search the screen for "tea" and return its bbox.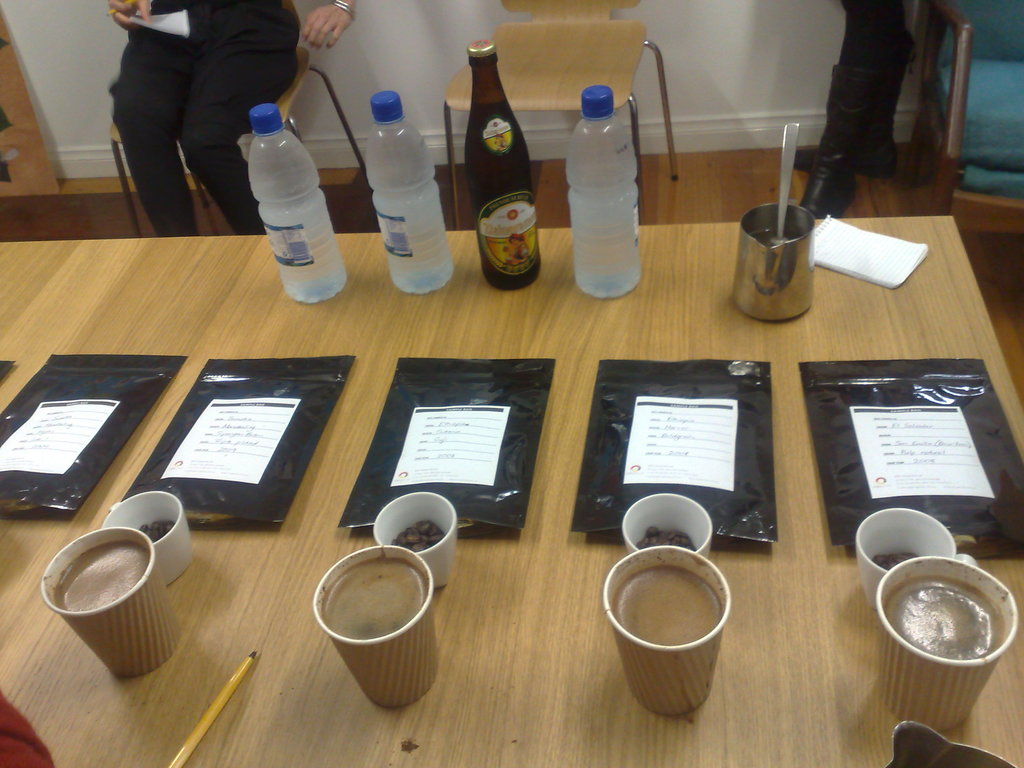
Found: <box>56,541,150,611</box>.
